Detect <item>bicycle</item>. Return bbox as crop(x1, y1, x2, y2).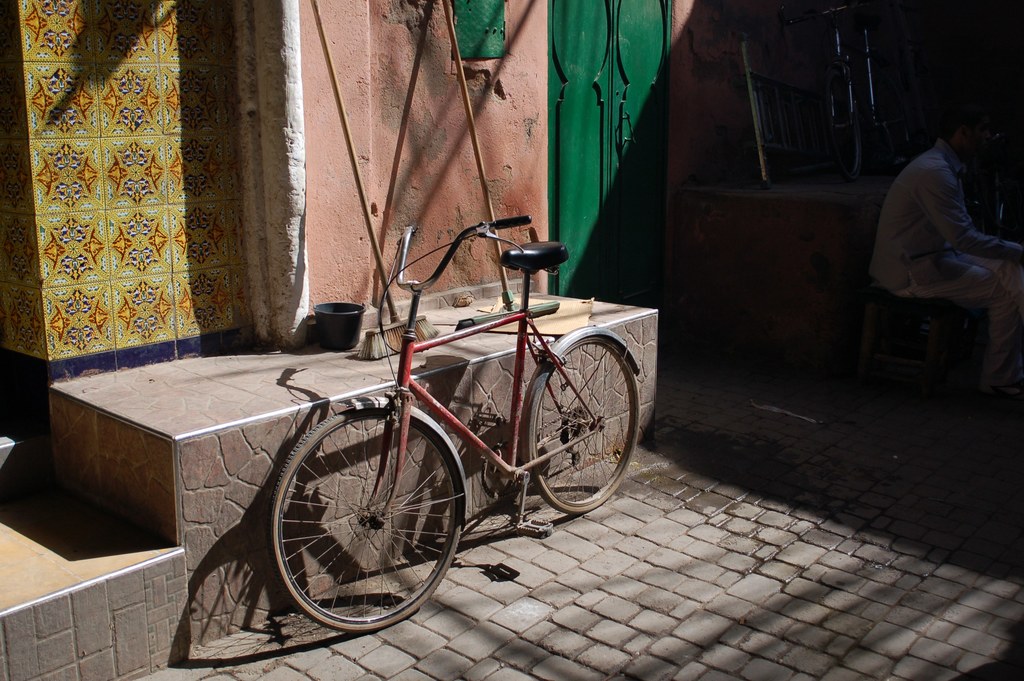
crop(244, 170, 646, 650).
